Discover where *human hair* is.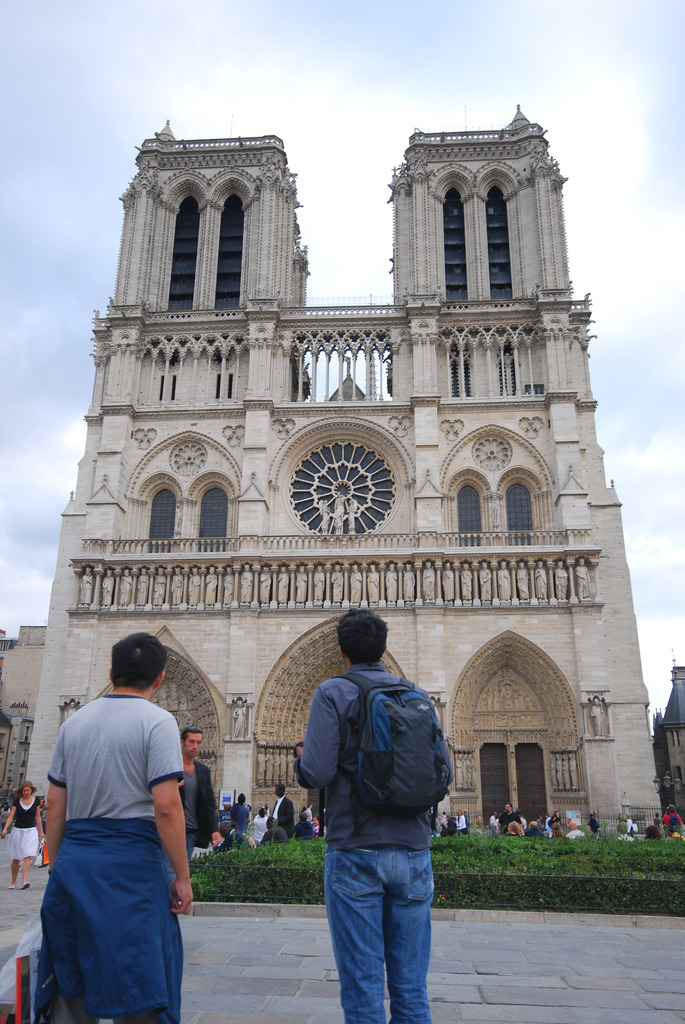
Discovered at 107, 628, 171, 700.
